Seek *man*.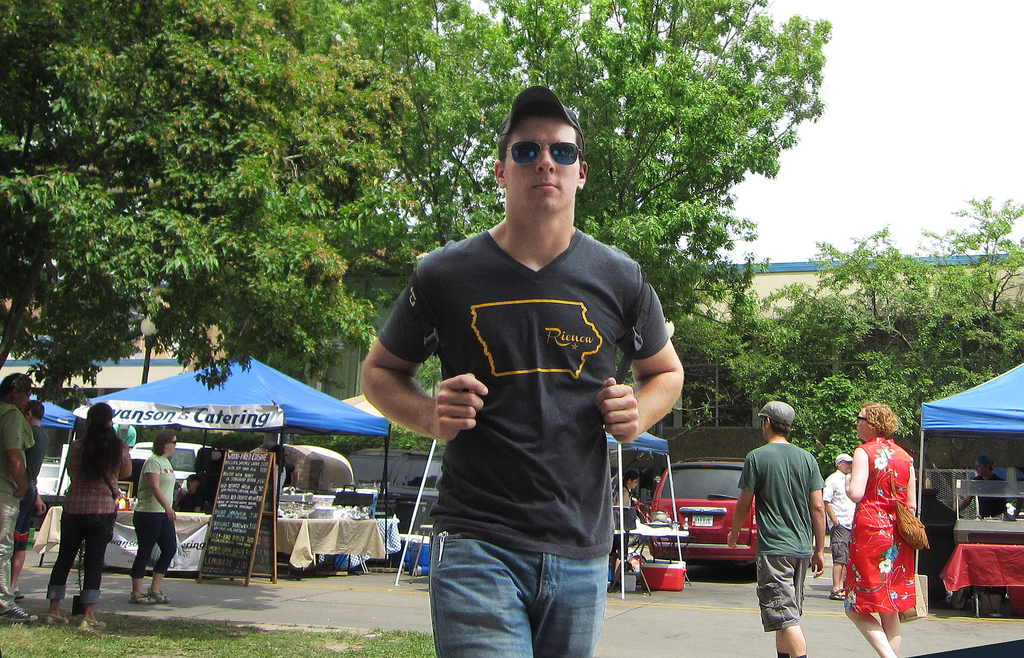
box=[950, 454, 1012, 523].
